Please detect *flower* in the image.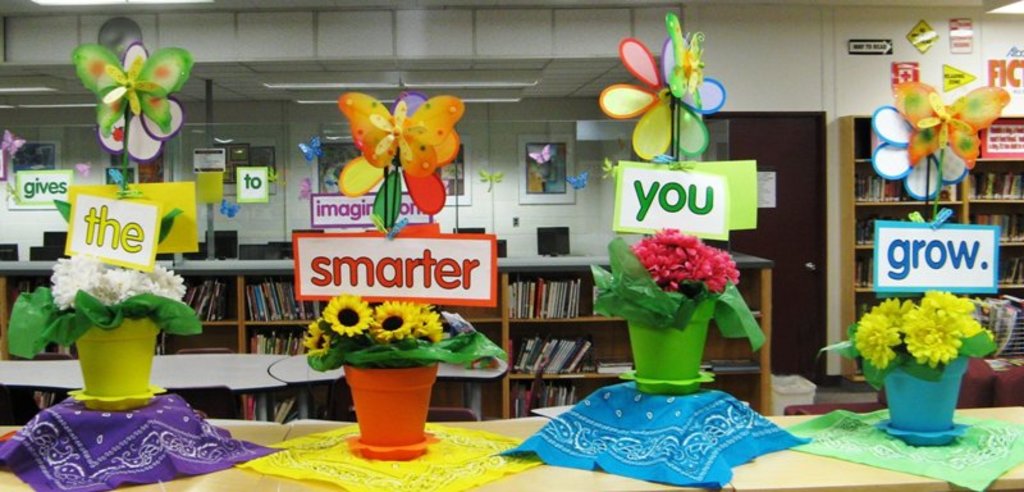
365/300/419/336.
